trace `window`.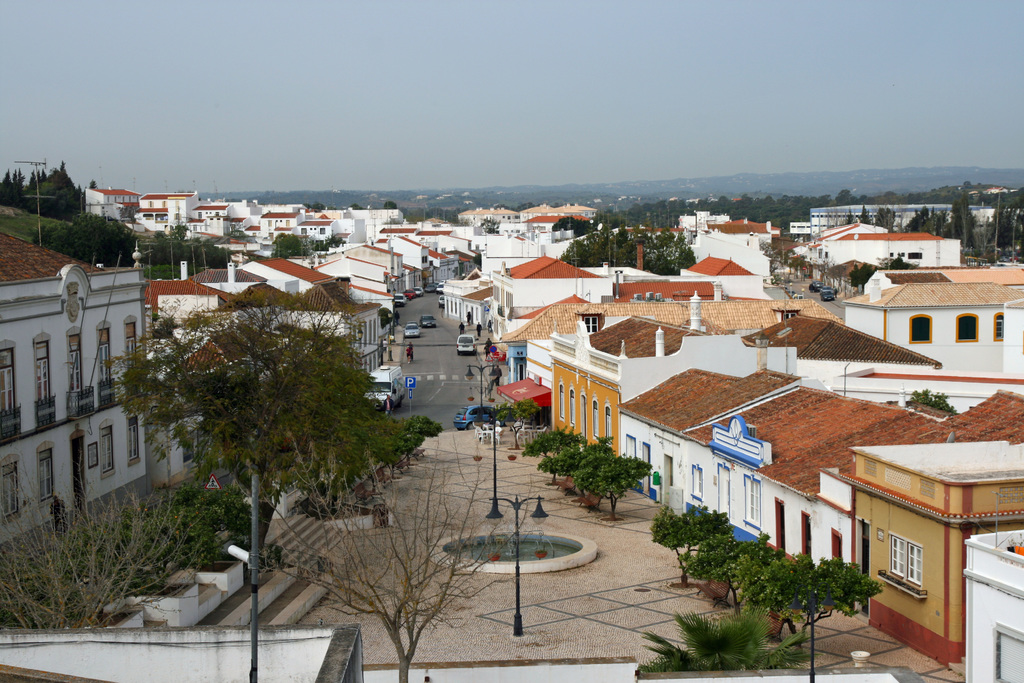
Traced to rect(993, 307, 1004, 342).
